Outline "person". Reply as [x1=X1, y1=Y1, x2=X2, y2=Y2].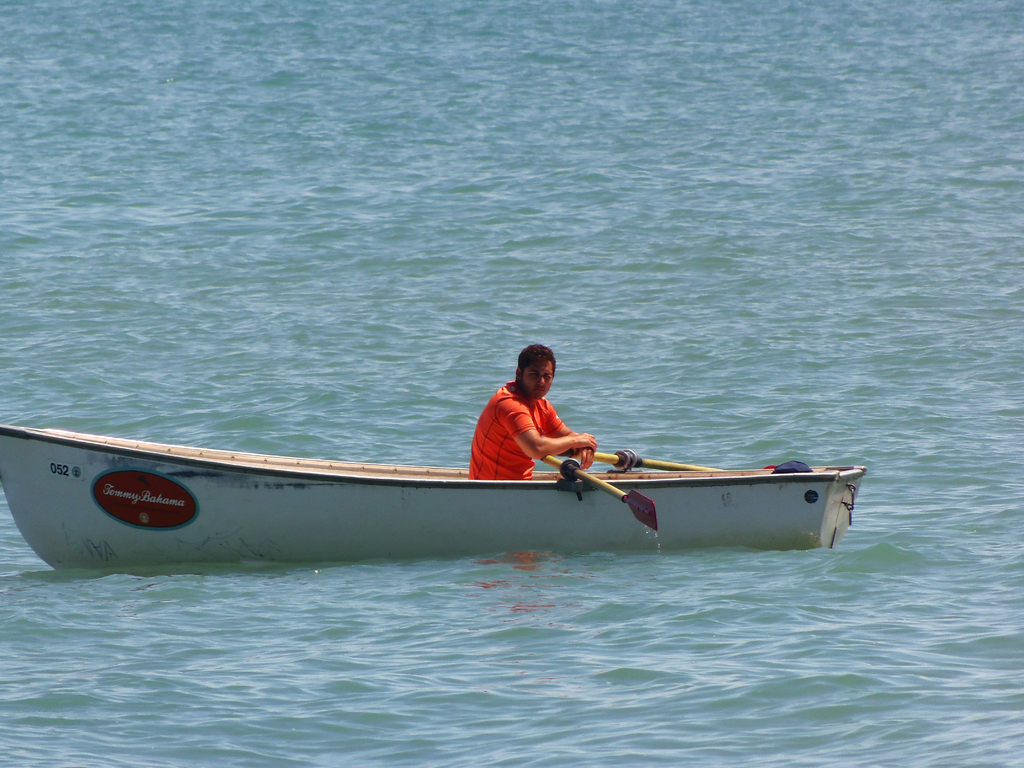
[x1=465, y1=344, x2=596, y2=483].
